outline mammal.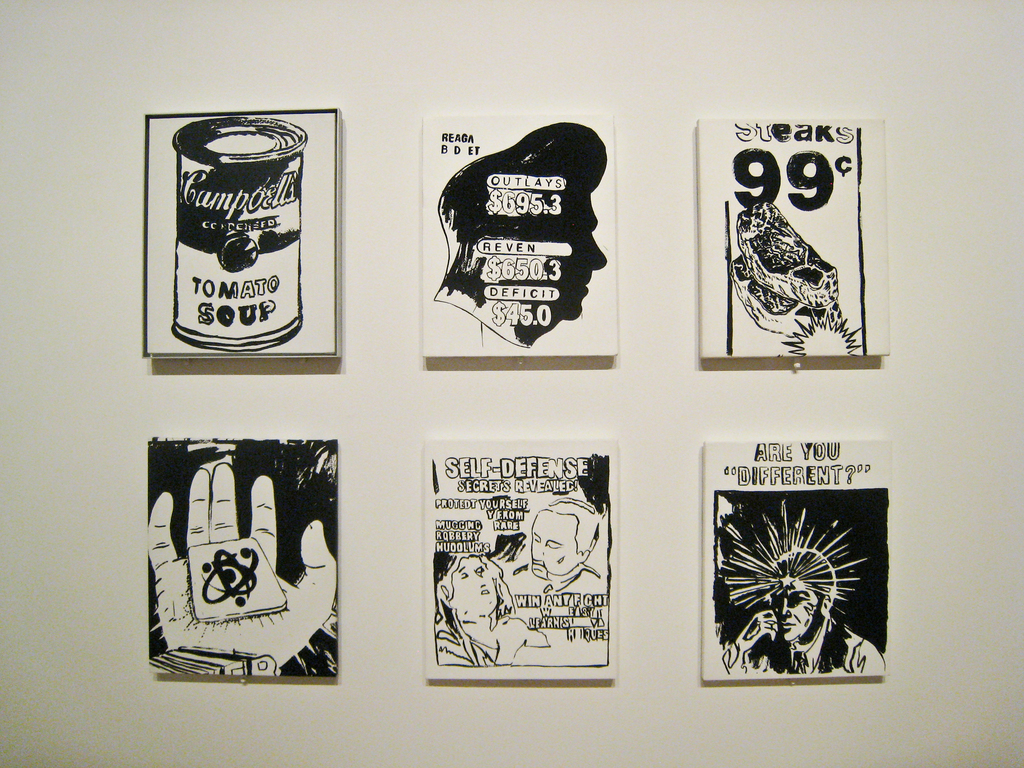
Outline: <bbox>722, 547, 886, 677</bbox>.
